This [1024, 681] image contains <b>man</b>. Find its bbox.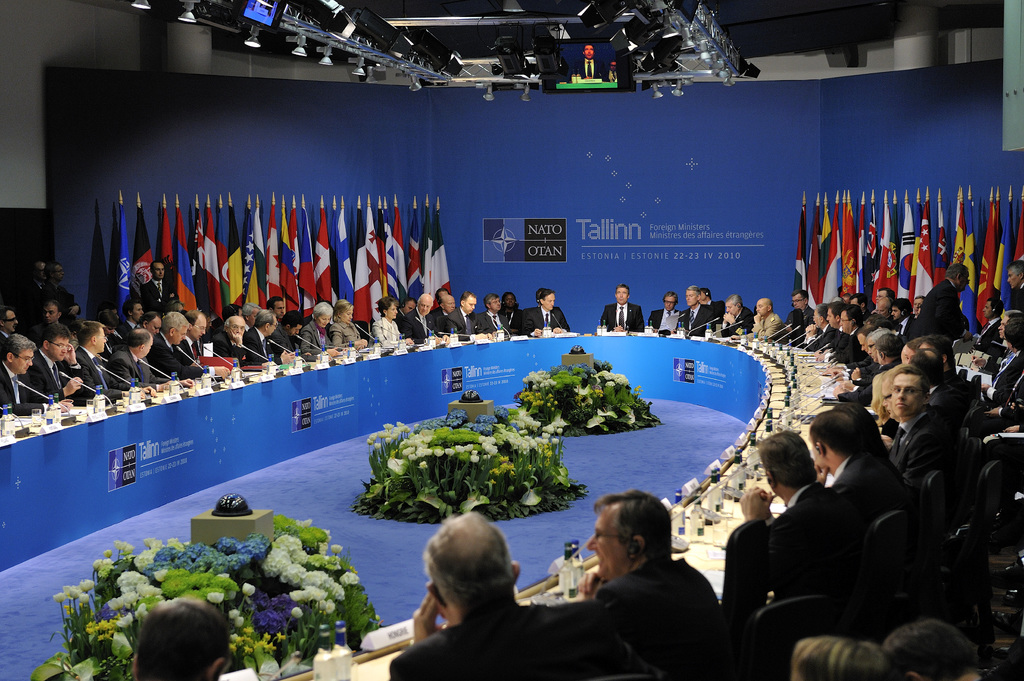
<region>0, 306, 19, 341</region>.
